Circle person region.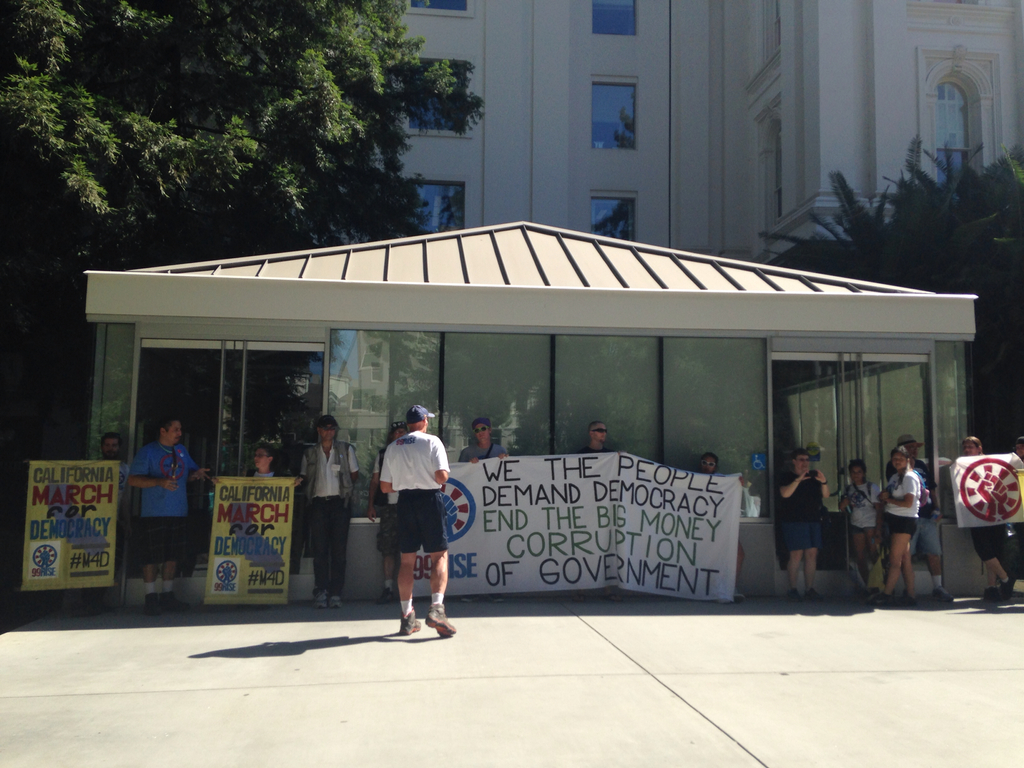
Region: <box>881,443,920,603</box>.
